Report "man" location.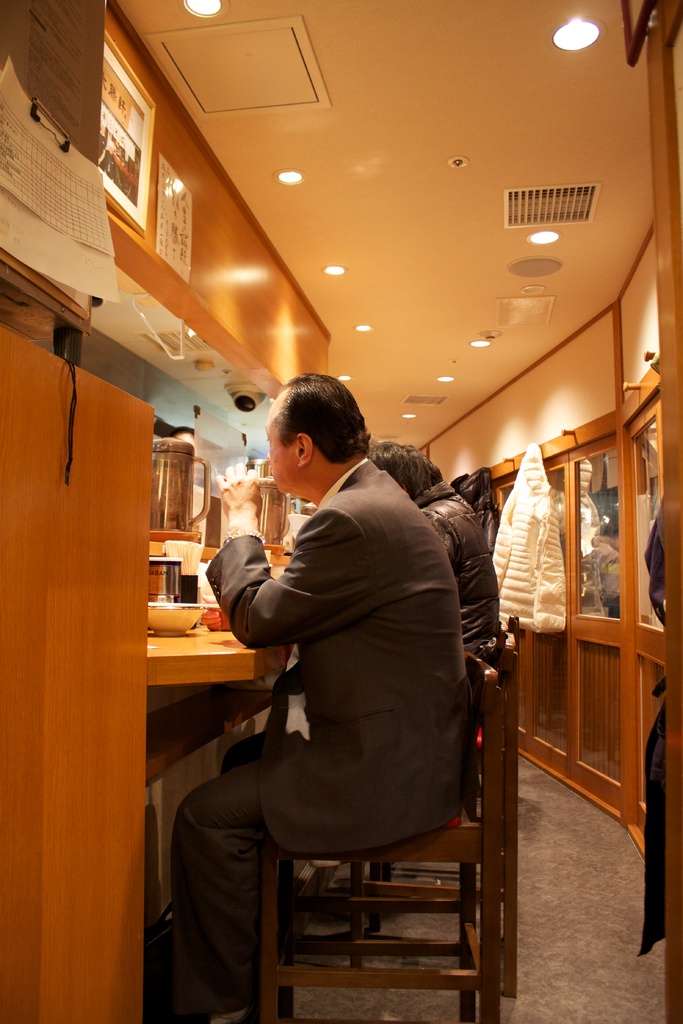
Report: [x1=189, y1=350, x2=519, y2=1009].
